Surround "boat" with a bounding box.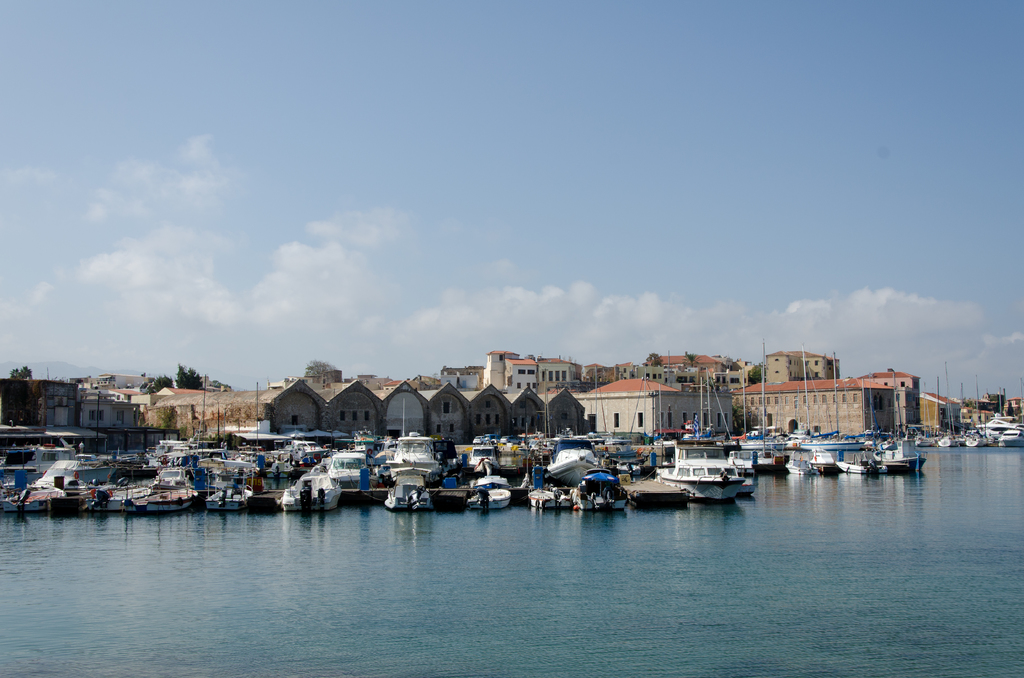
<box>4,436,71,476</box>.
